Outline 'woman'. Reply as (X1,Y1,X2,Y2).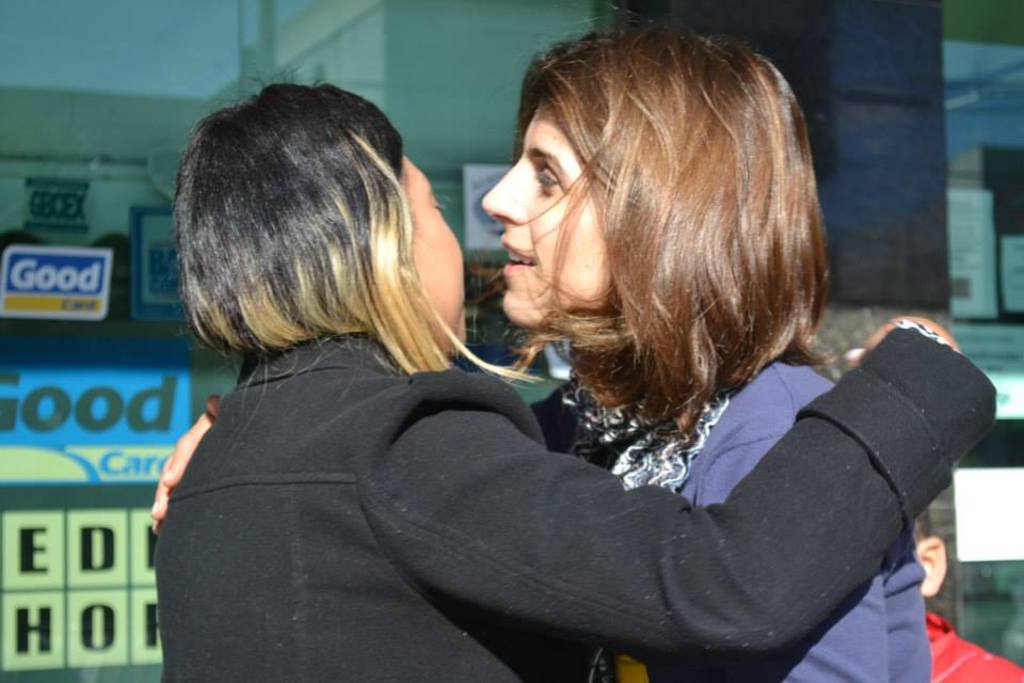
(187,39,912,673).
